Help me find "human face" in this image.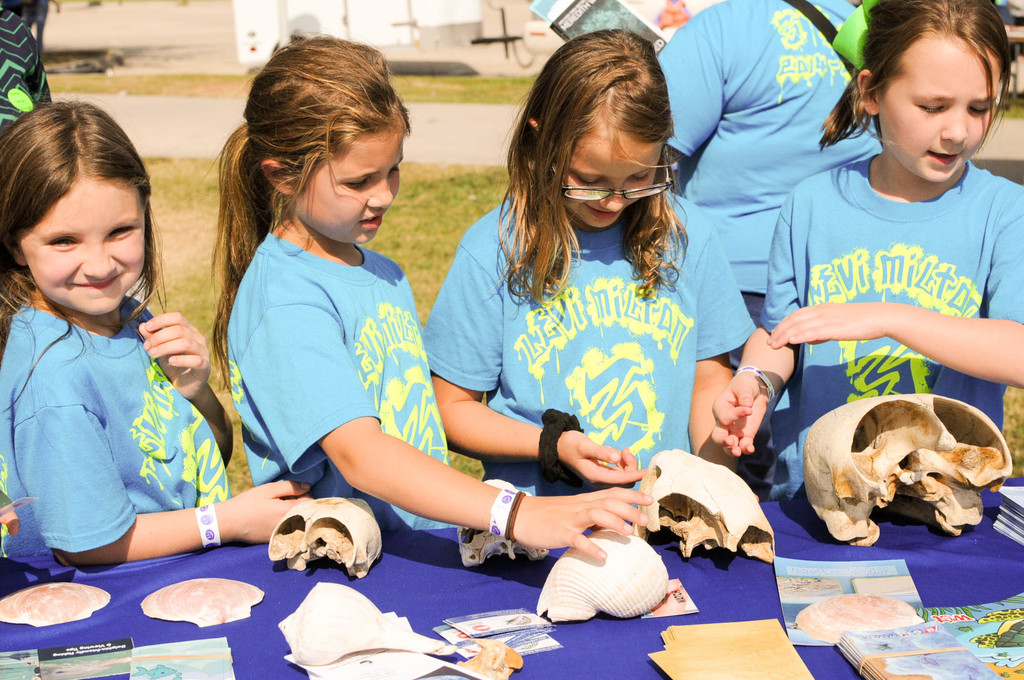
Found it: bbox=(879, 28, 1002, 180).
